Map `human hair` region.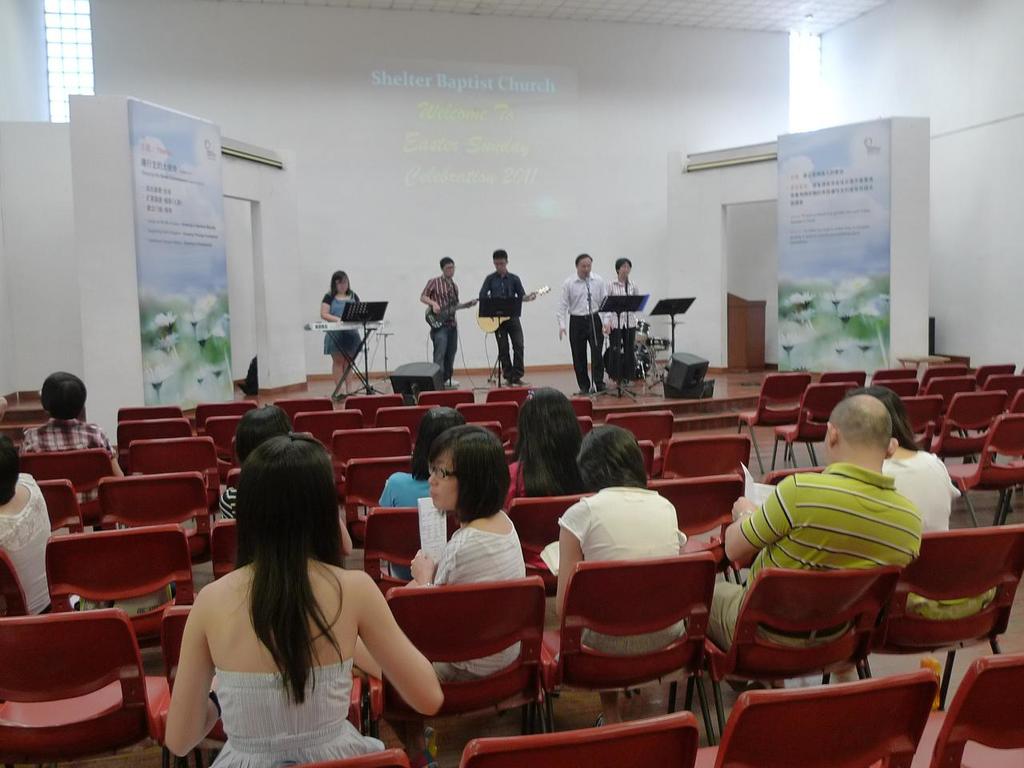
Mapped to left=506, top=385, right=586, bottom=496.
